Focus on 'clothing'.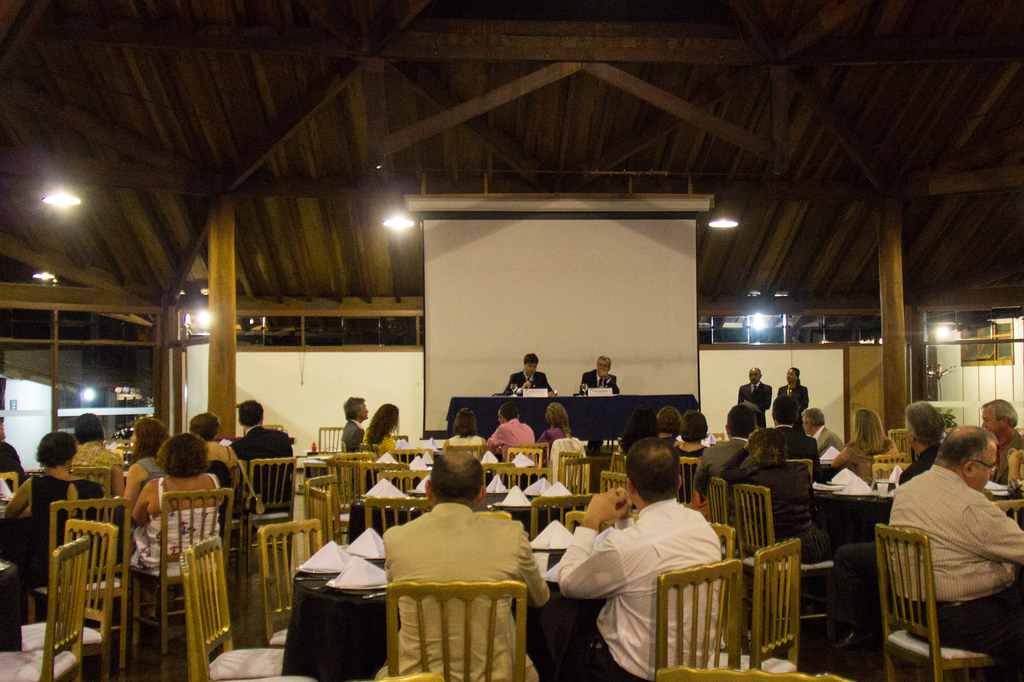
Focused at bbox(557, 481, 724, 681).
